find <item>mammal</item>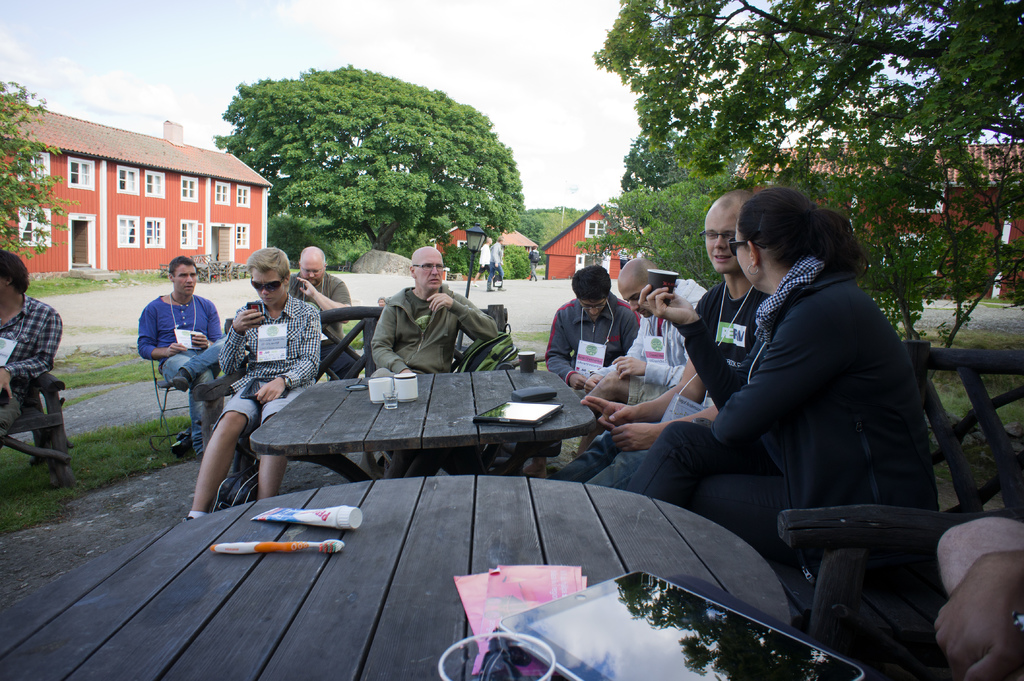
crop(172, 270, 316, 511)
